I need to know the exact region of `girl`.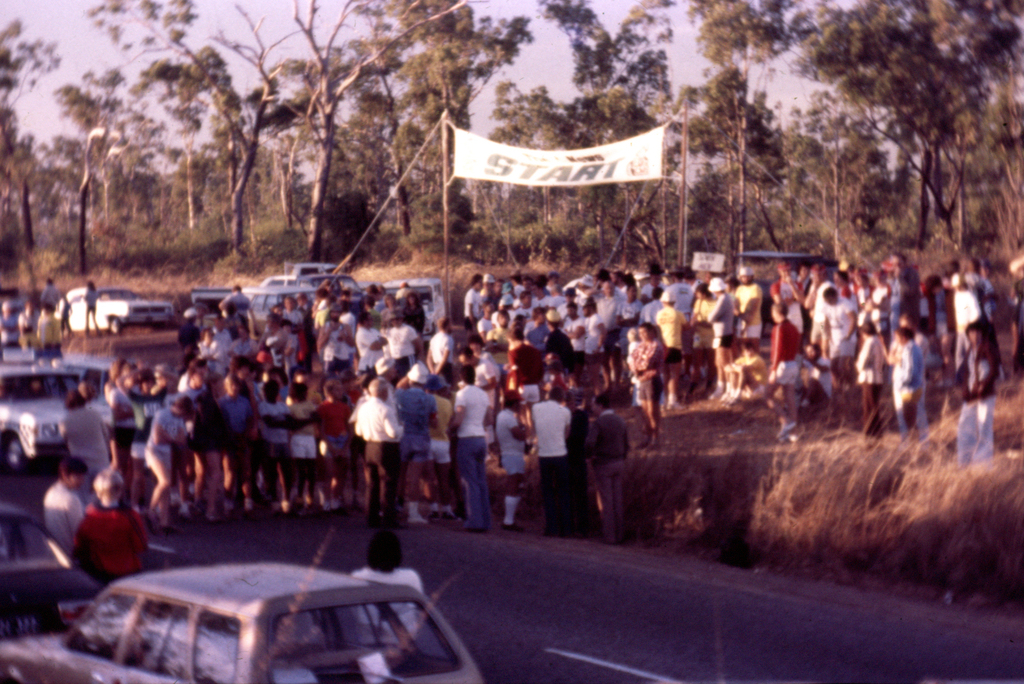
Region: (311, 378, 352, 517).
